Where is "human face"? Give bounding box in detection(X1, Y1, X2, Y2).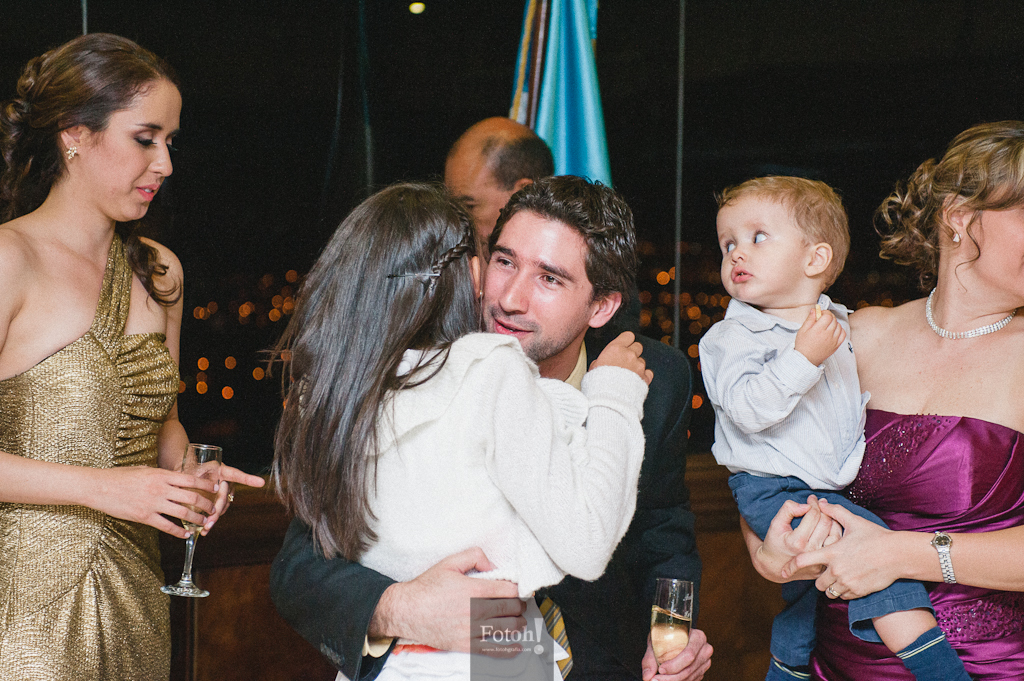
detection(447, 162, 509, 245).
